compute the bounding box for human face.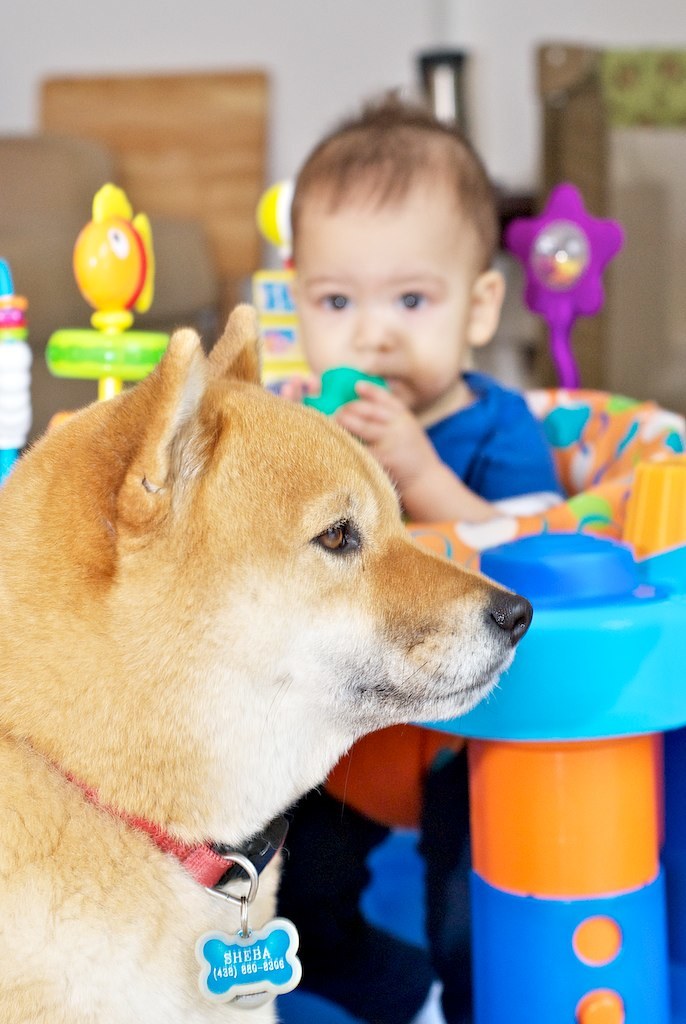
crop(286, 171, 479, 421).
